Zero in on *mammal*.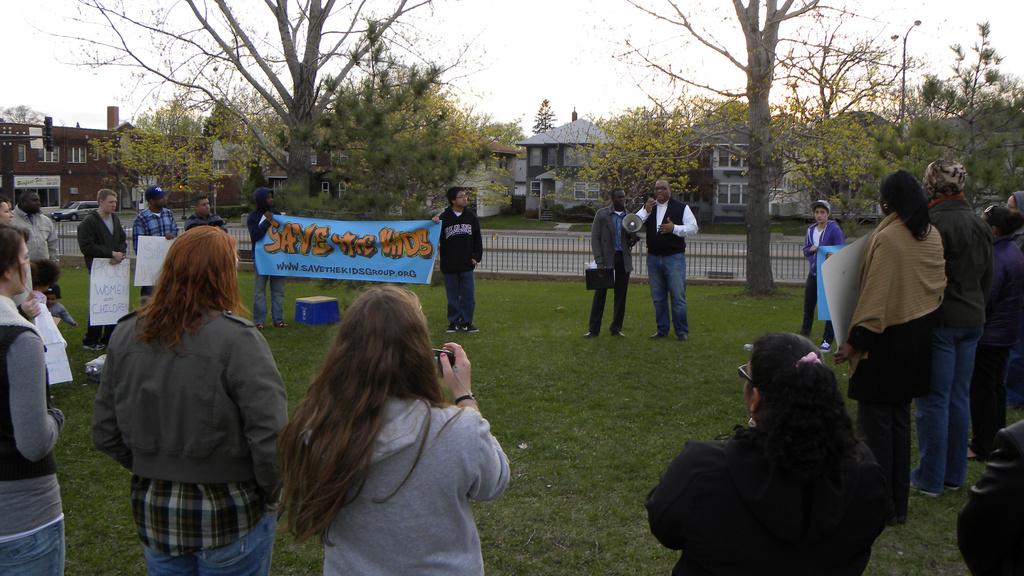
Zeroed in: box=[184, 199, 227, 233].
